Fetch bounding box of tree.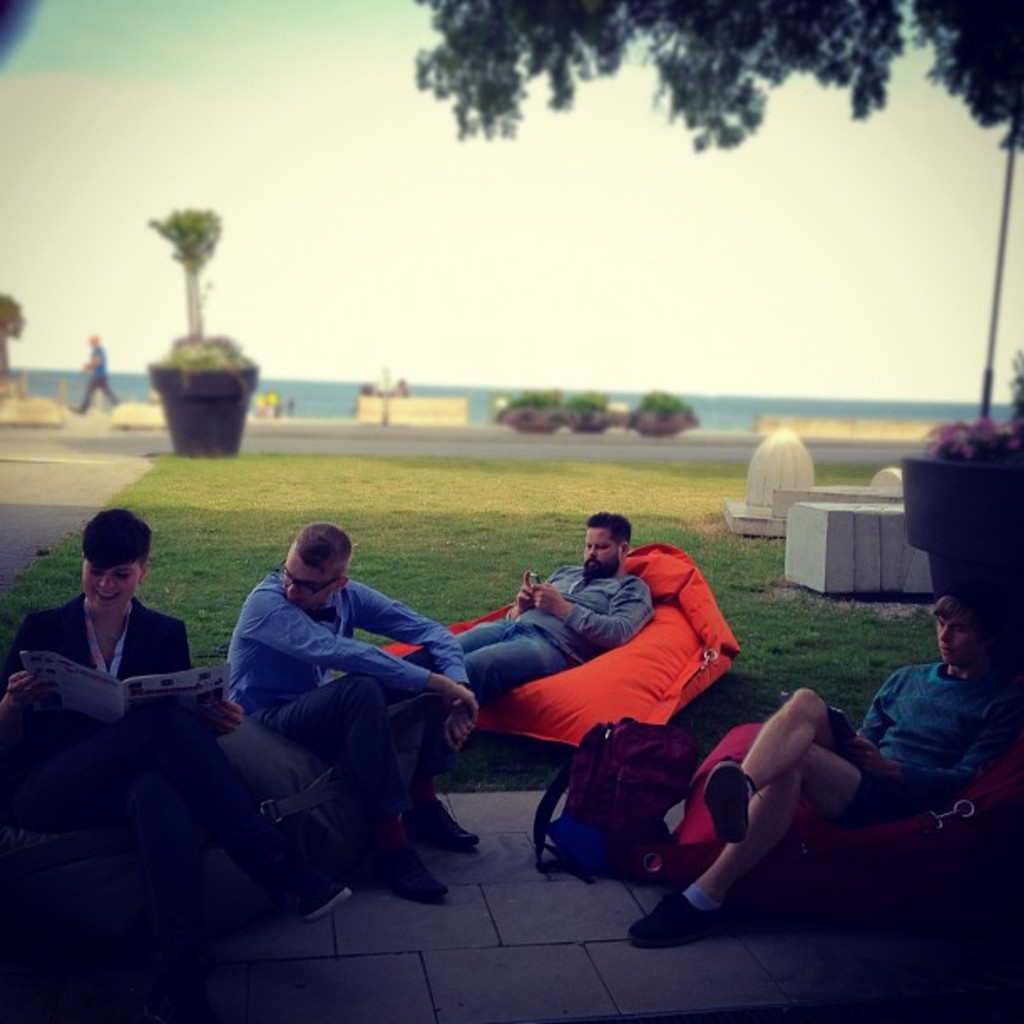
Bbox: {"x1": 146, "y1": 206, "x2": 221, "y2": 333}.
